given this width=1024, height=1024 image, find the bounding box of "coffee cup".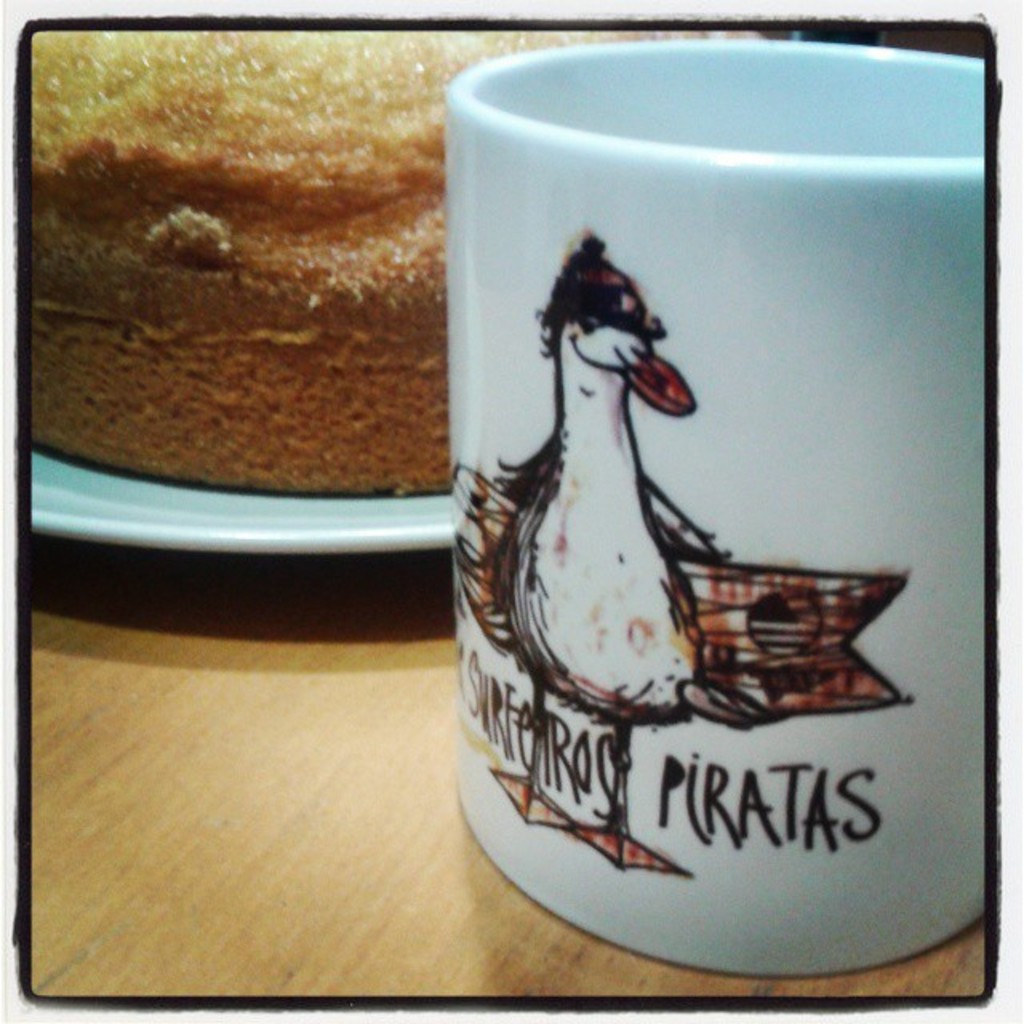
rect(437, 38, 986, 976).
